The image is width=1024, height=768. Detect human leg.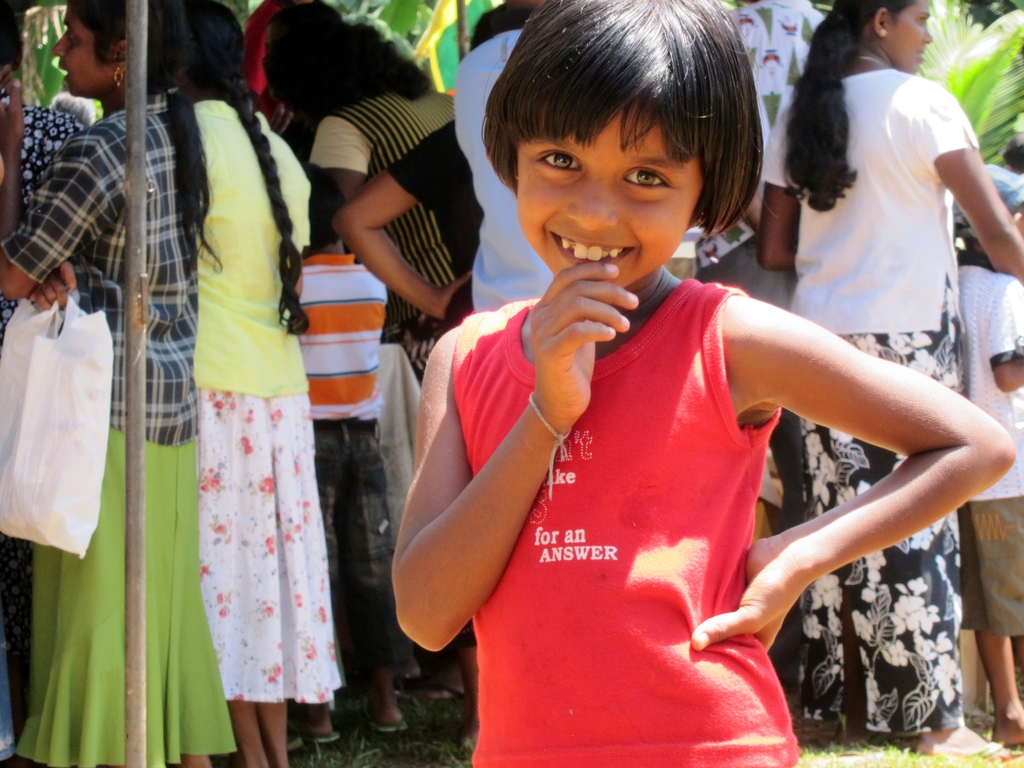
Detection: 961 507 1023 745.
